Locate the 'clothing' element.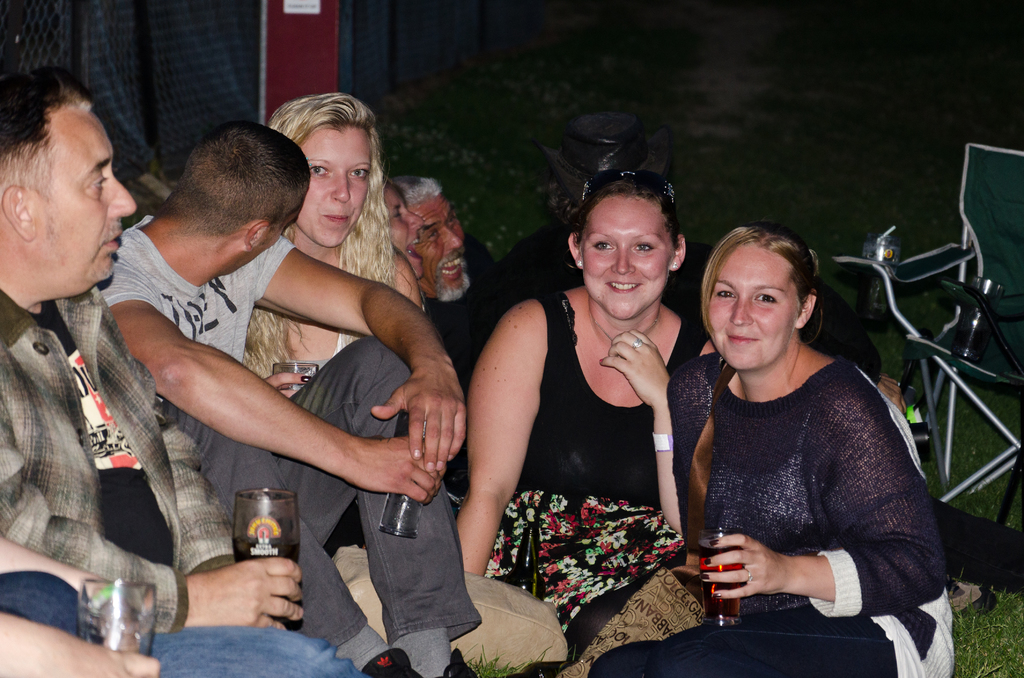
Element bbox: locate(0, 576, 91, 664).
